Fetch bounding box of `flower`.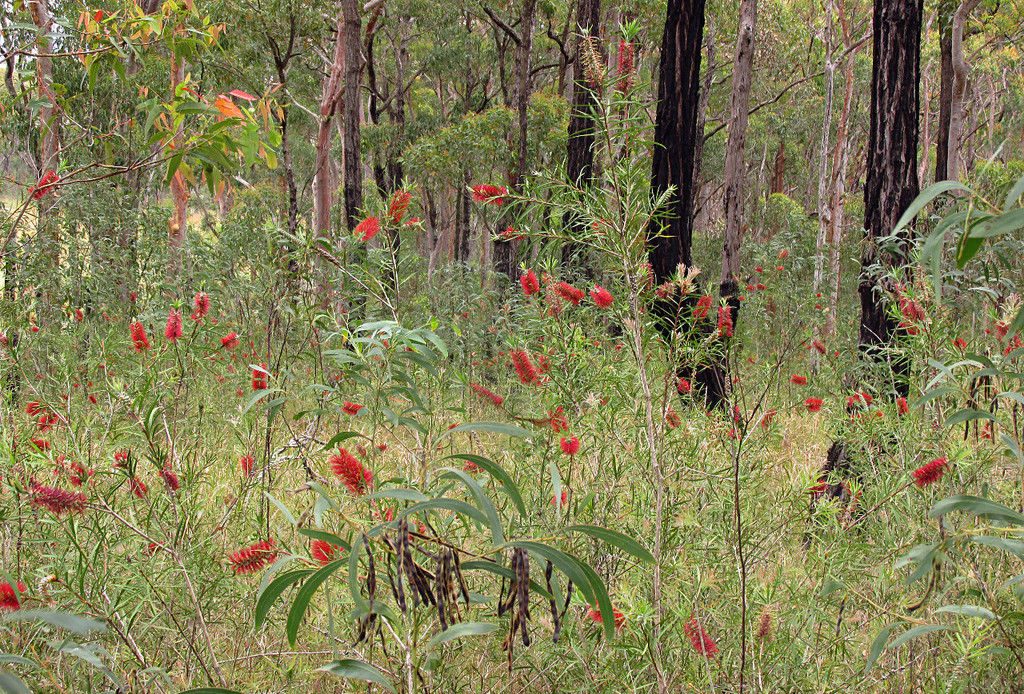
Bbox: [left=310, top=532, right=343, bottom=574].
